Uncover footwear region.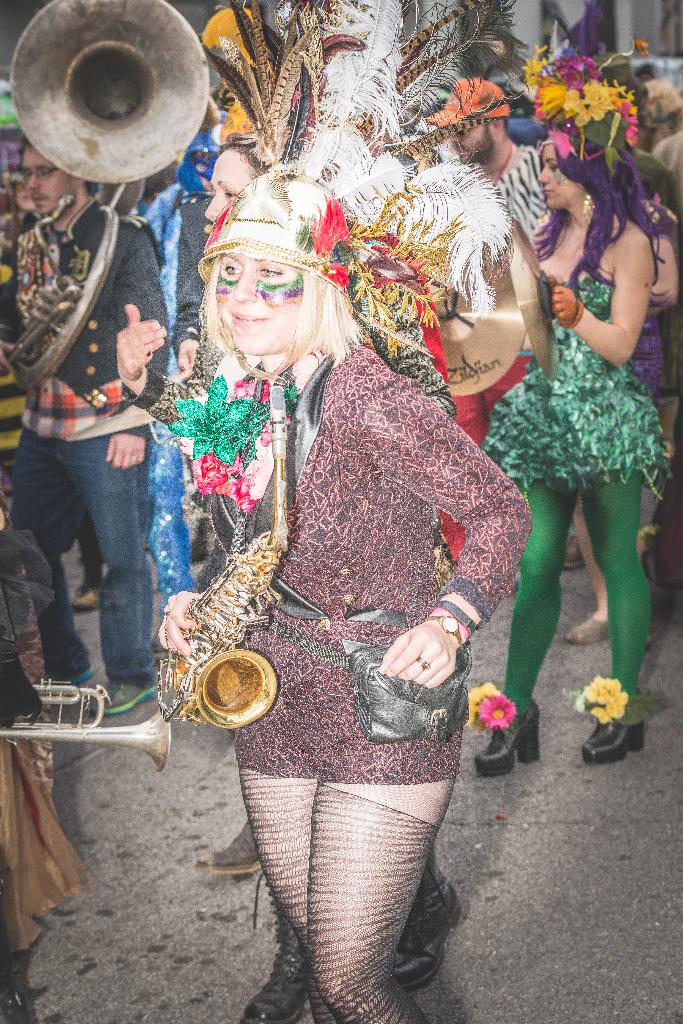
Uncovered: [237, 870, 309, 1023].
